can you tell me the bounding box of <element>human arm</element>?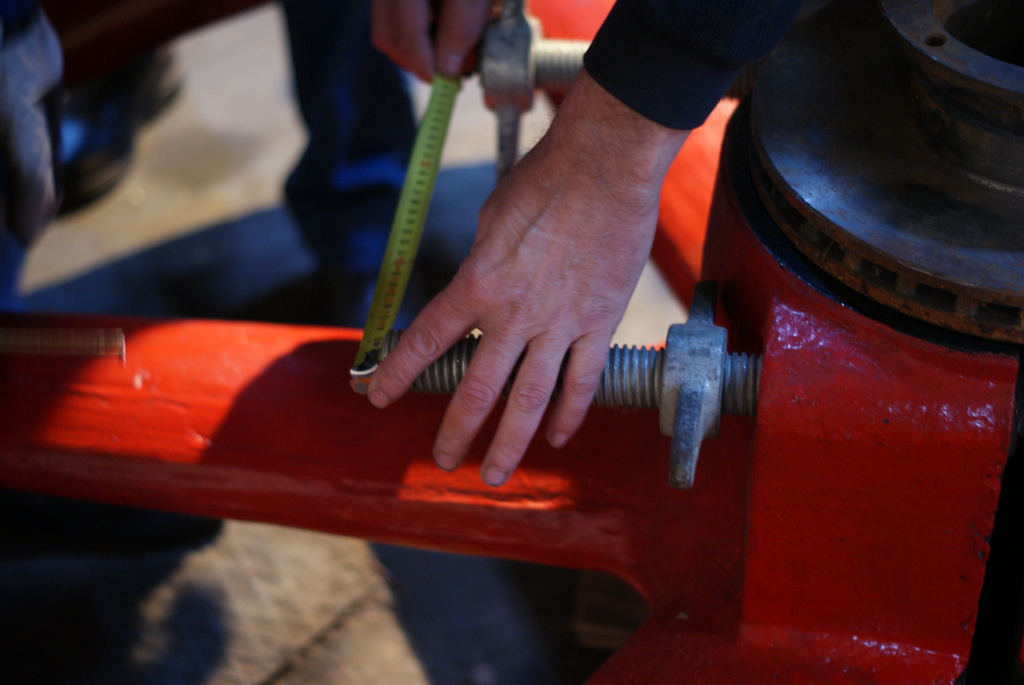
left=362, top=6, right=813, bottom=491.
